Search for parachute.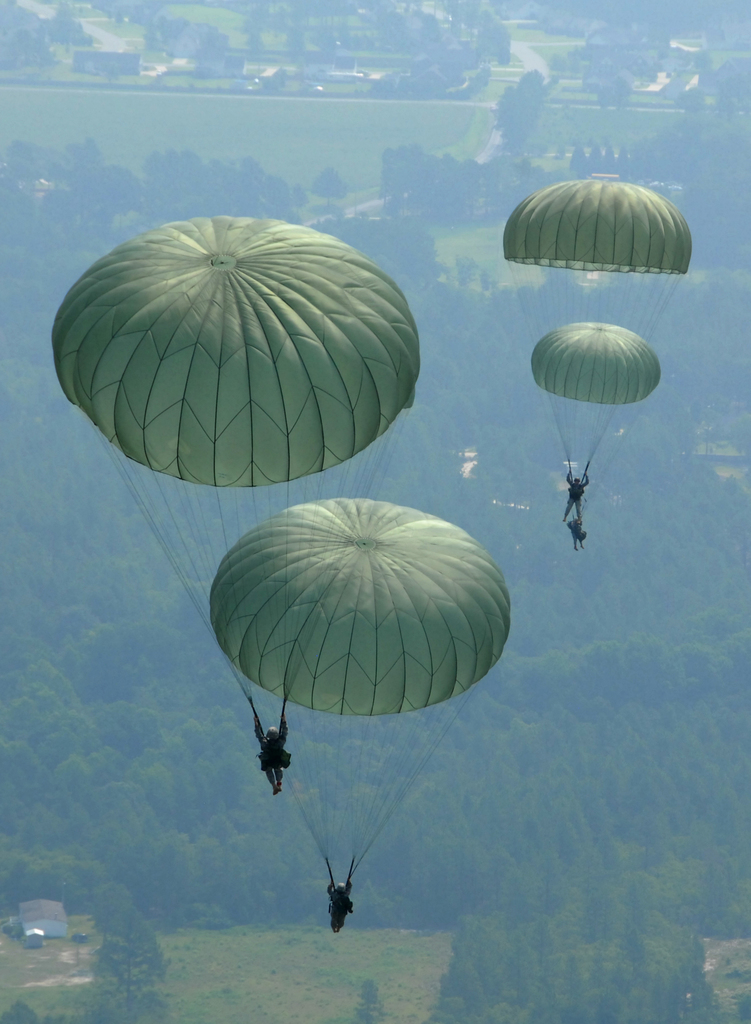
Found at x1=498, y1=174, x2=691, y2=486.
